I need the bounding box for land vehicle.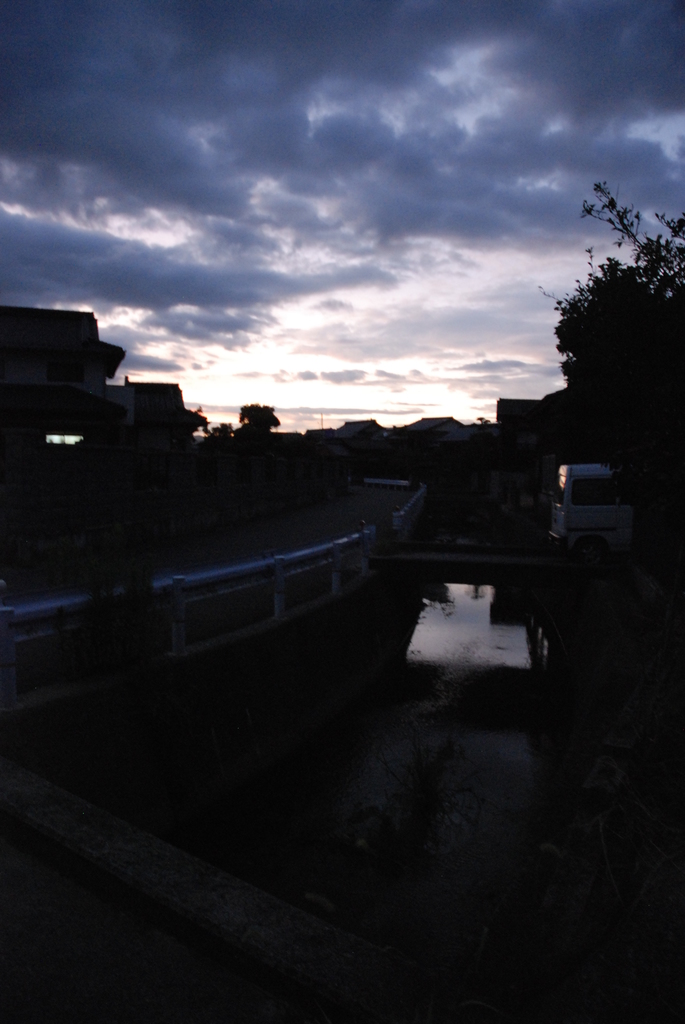
Here it is: l=546, t=461, r=638, b=554.
